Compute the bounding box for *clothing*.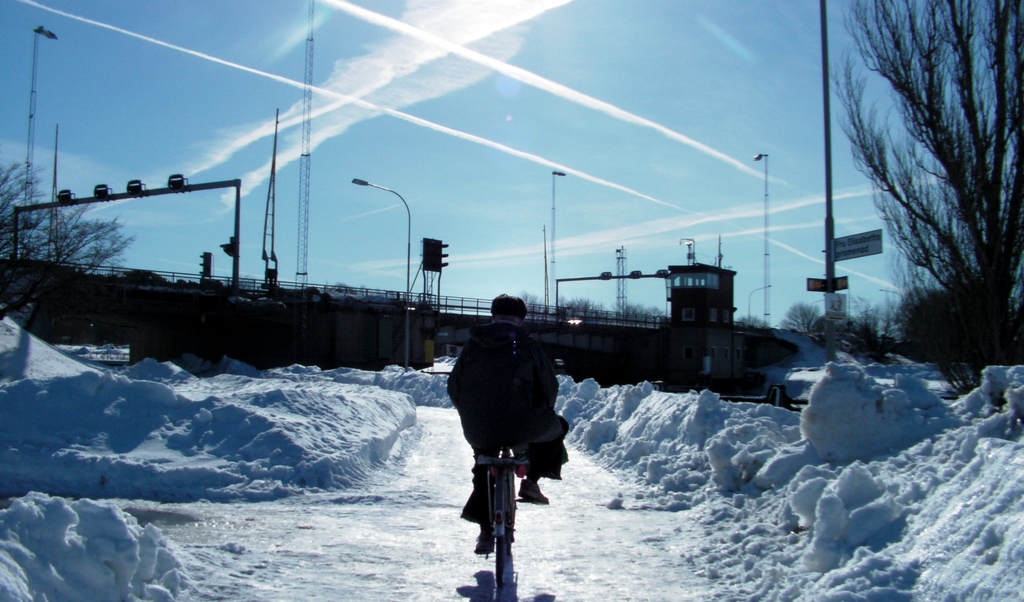
454:323:556:517.
